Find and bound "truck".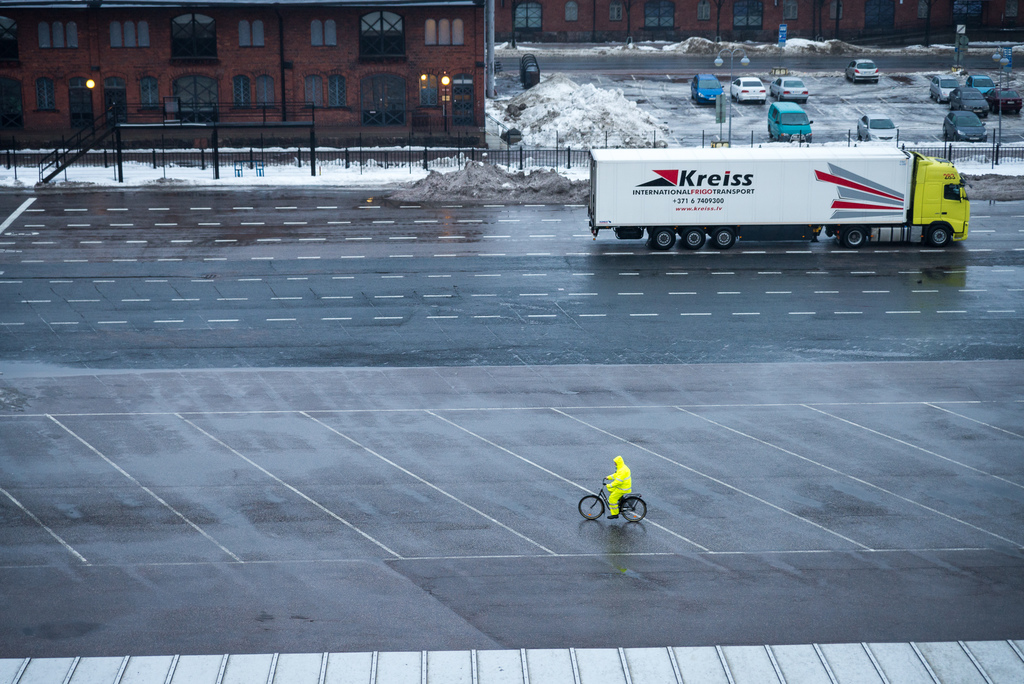
Bound: l=591, t=127, r=956, b=256.
